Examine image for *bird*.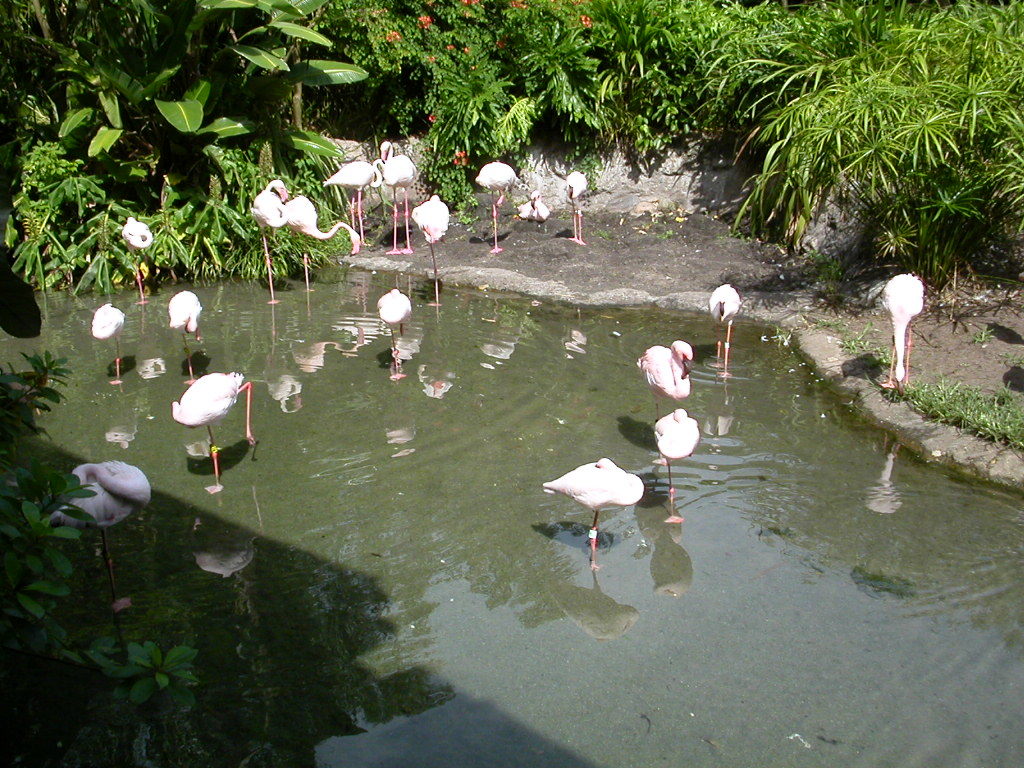
Examination result: select_region(169, 287, 207, 340).
